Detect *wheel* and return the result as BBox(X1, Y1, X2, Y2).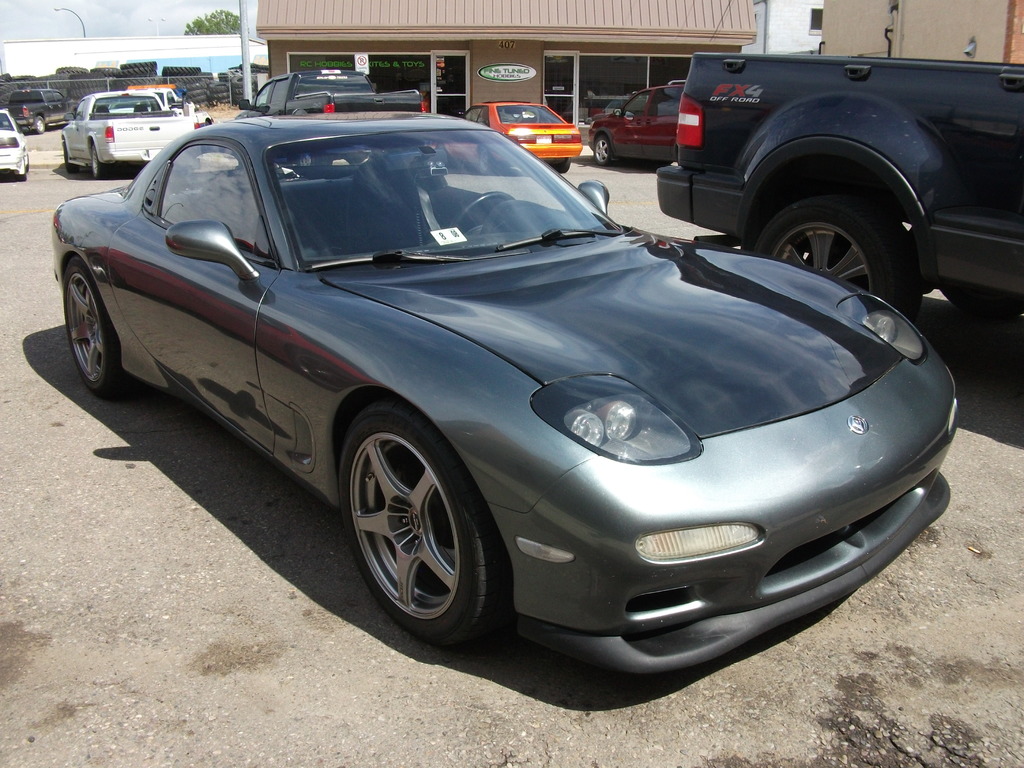
BBox(218, 70, 243, 81).
